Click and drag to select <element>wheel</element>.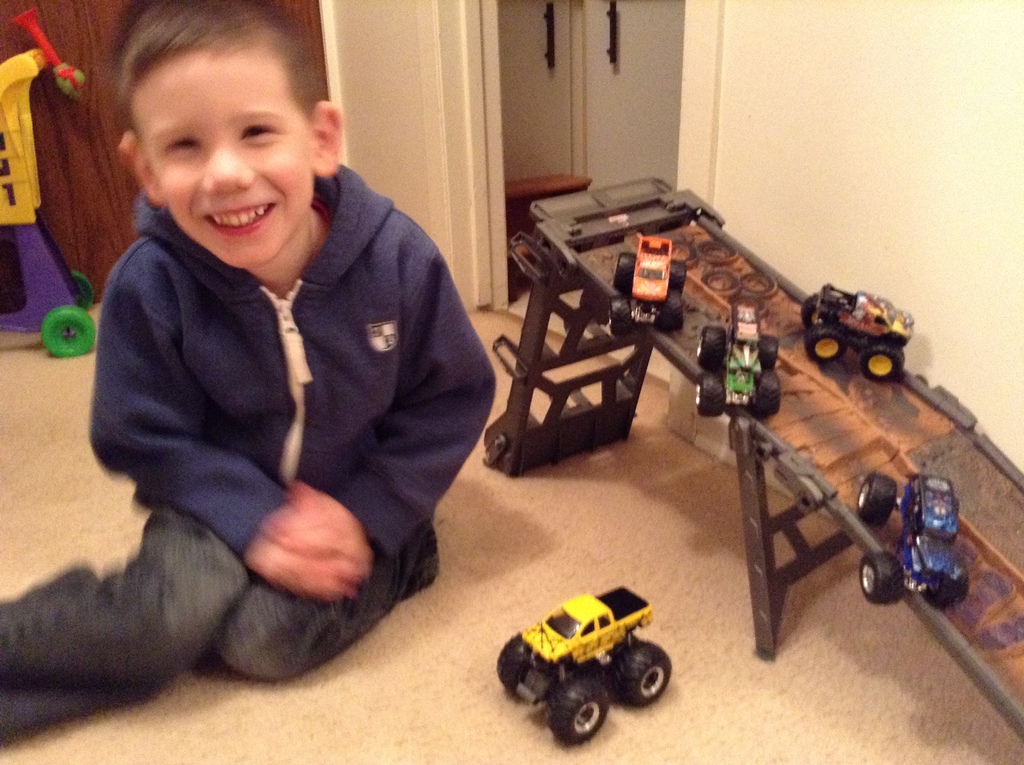
Selection: select_region(854, 469, 897, 526).
